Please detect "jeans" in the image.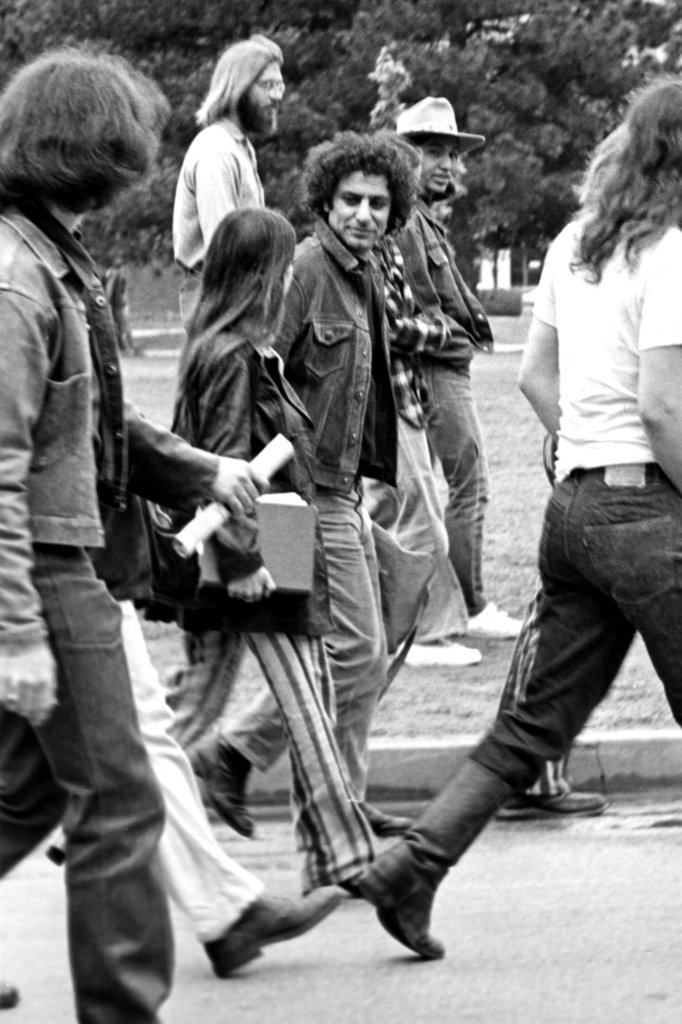
(221, 481, 386, 807).
